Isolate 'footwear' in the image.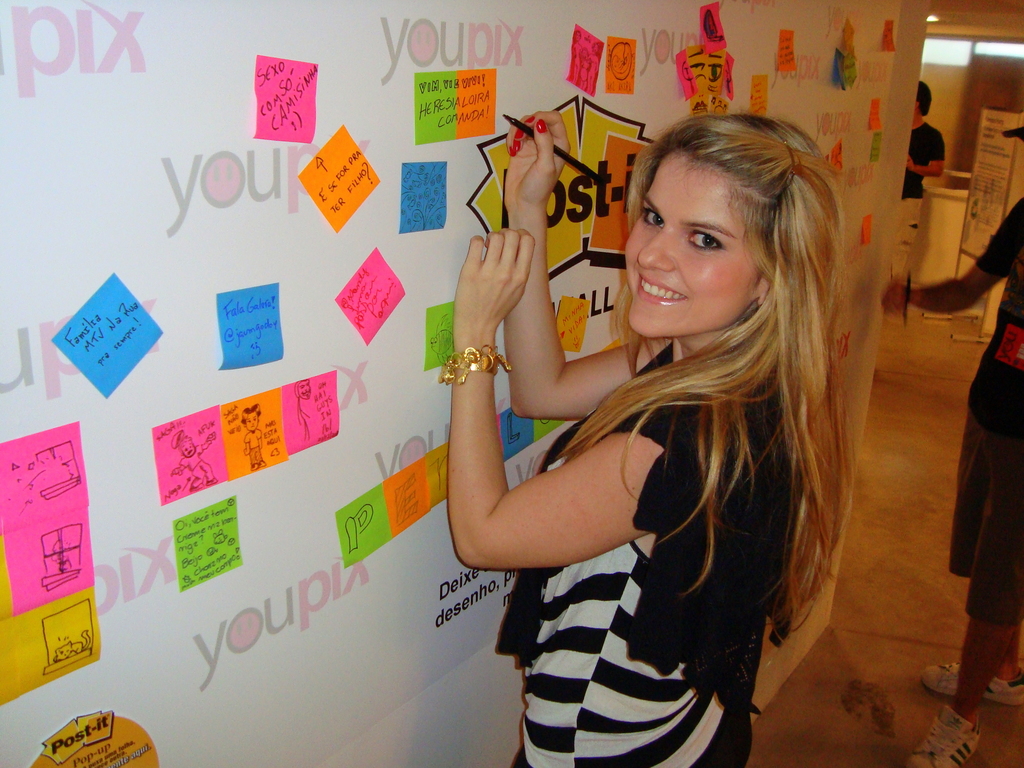
Isolated region: detection(890, 701, 979, 767).
